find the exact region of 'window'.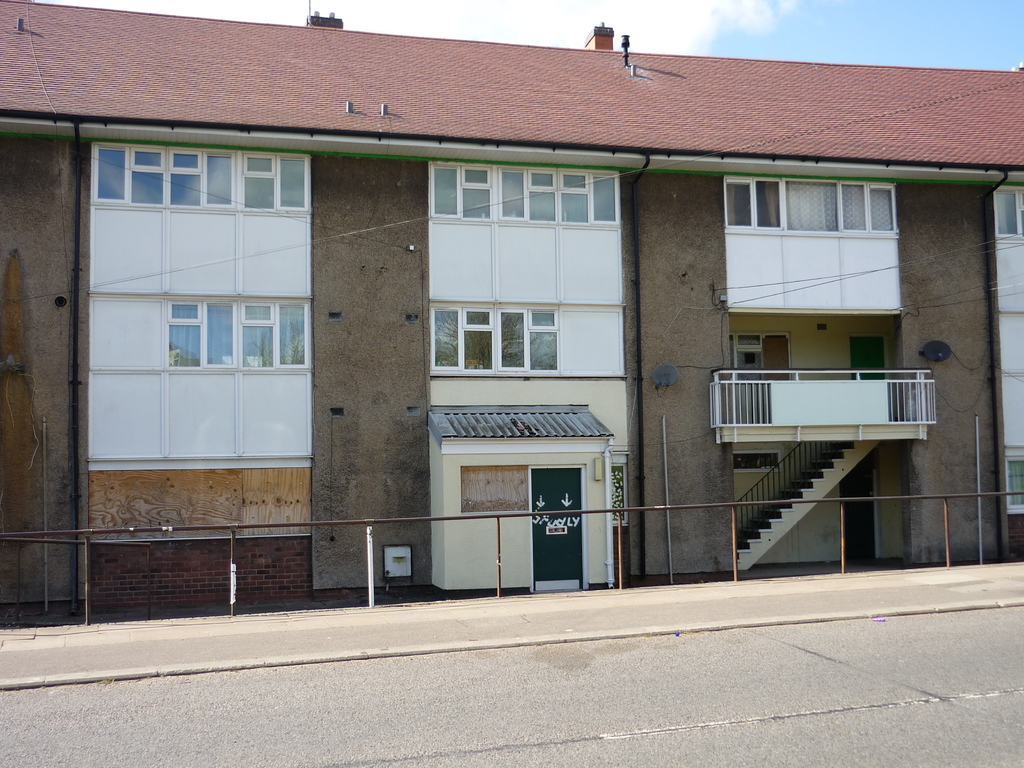
Exact region: locate(172, 147, 201, 203).
